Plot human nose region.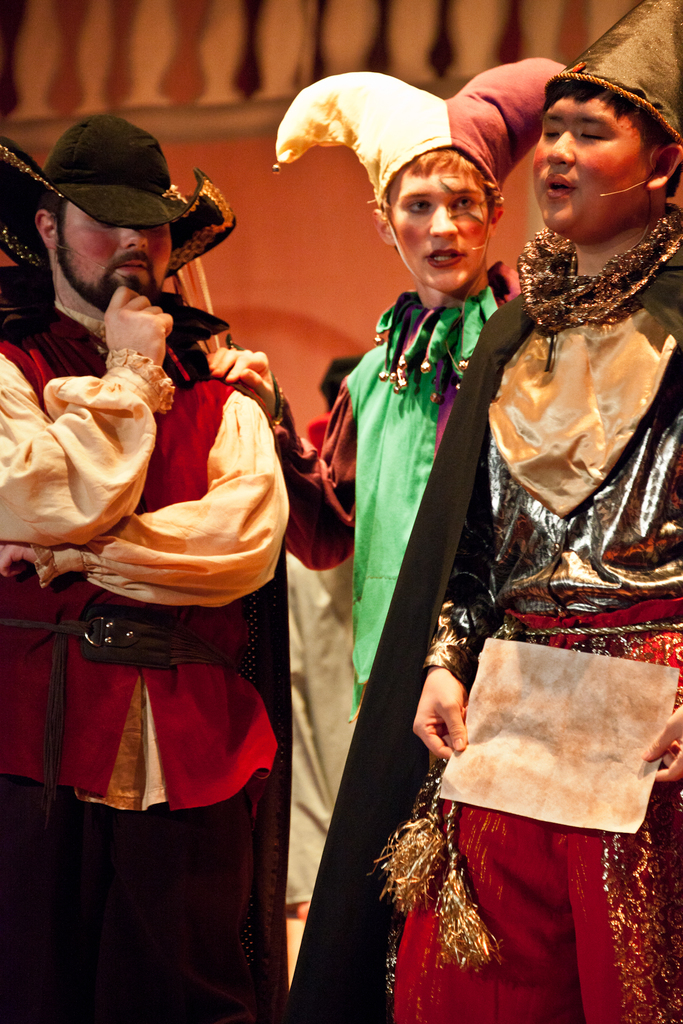
Plotted at {"x1": 429, "y1": 202, "x2": 460, "y2": 237}.
